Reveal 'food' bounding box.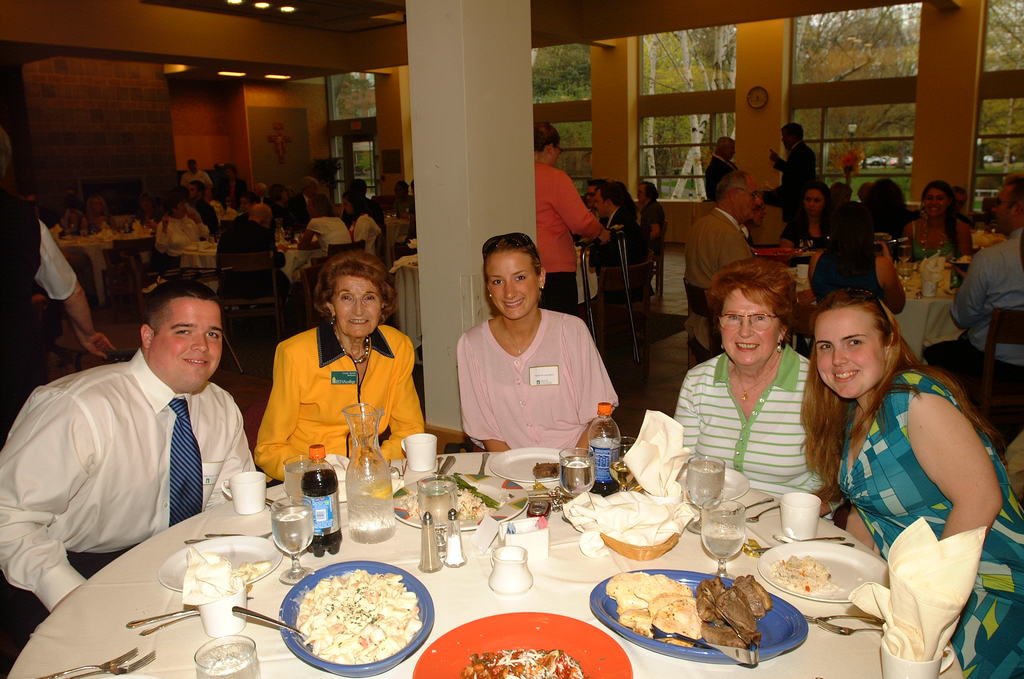
Revealed: <box>769,555,837,593</box>.
